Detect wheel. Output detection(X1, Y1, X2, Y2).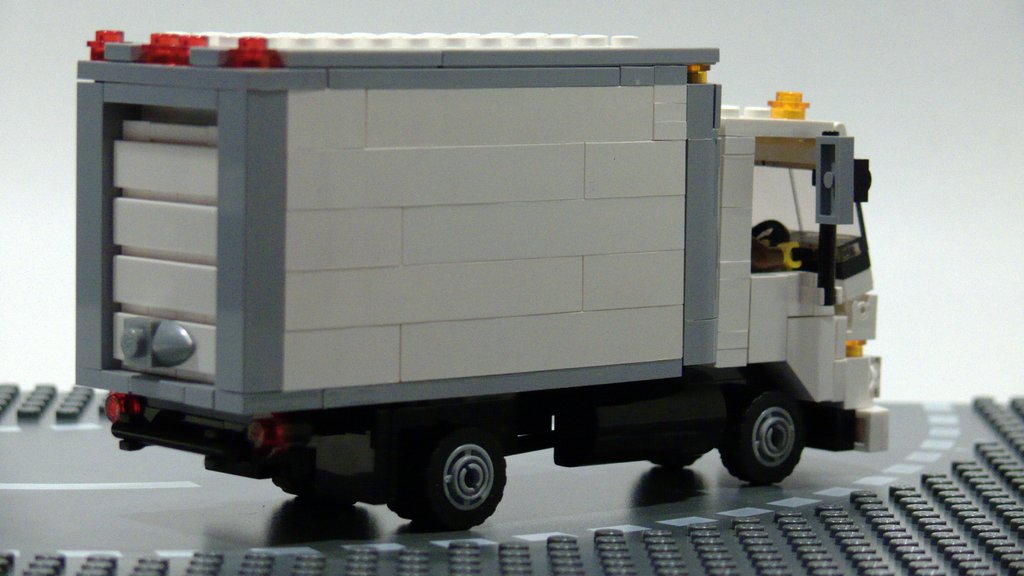
detection(269, 467, 360, 504).
